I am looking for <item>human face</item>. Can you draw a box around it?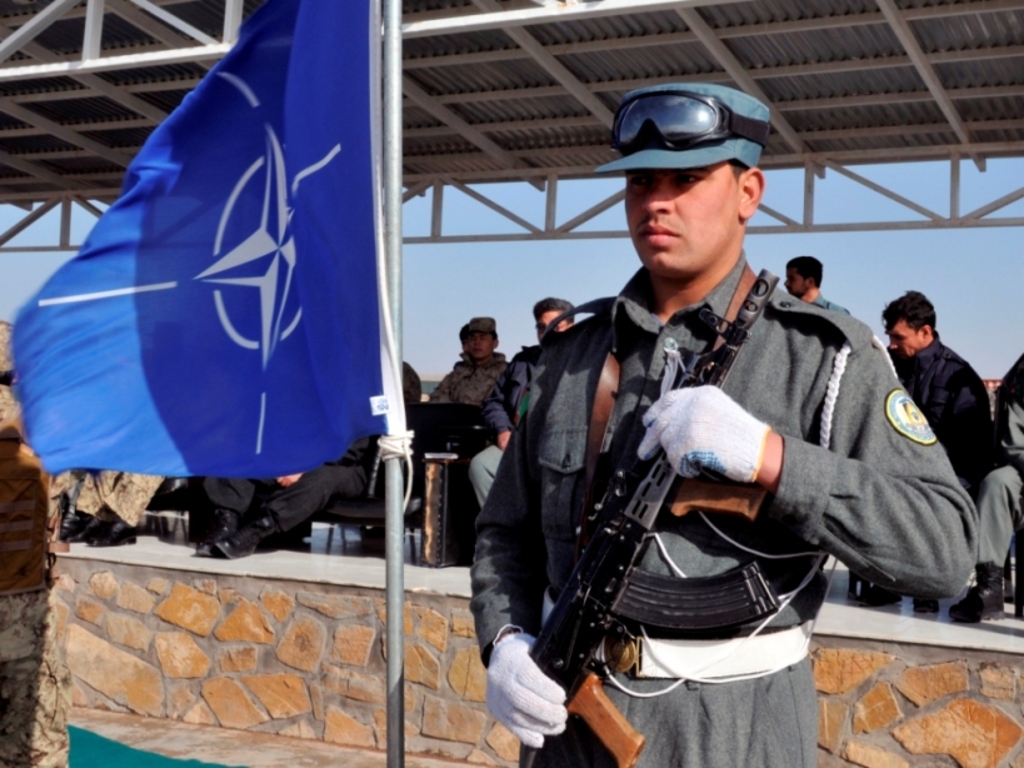
Sure, the bounding box is x1=629, y1=161, x2=741, y2=271.
